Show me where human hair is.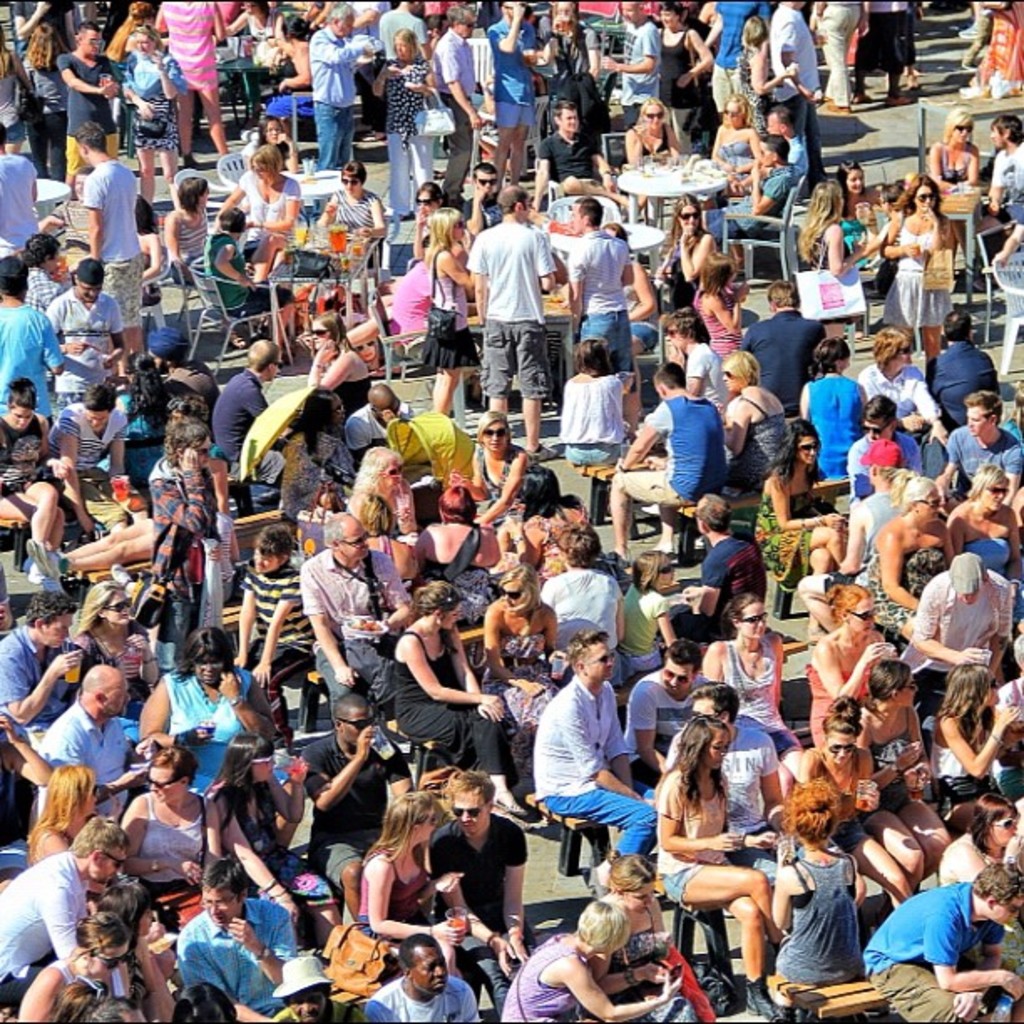
human hair is at [365, 790, 435, 863].
